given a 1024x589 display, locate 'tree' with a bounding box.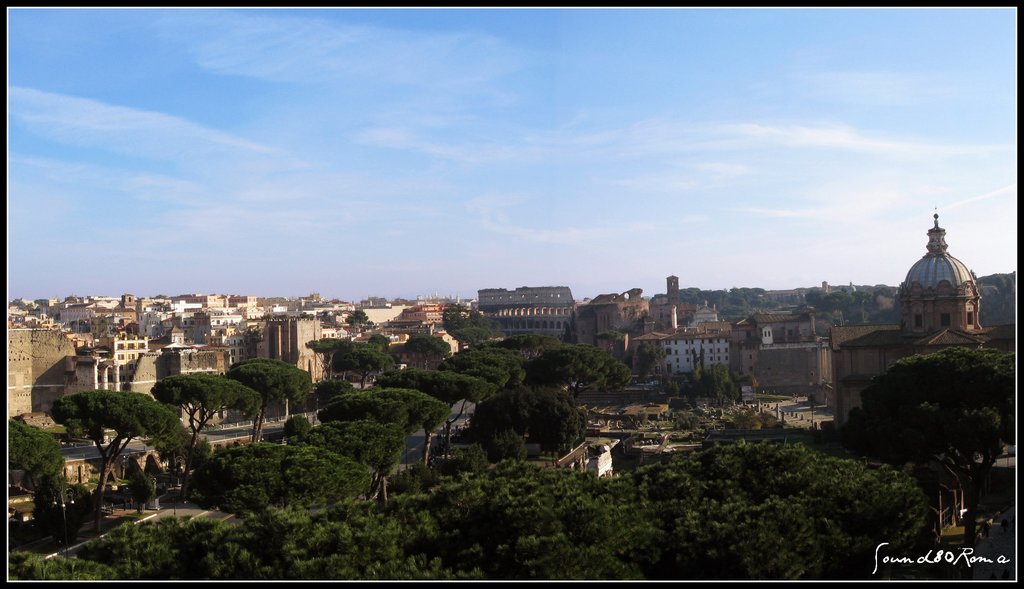
Located: box(870, 283, 890, 297).
